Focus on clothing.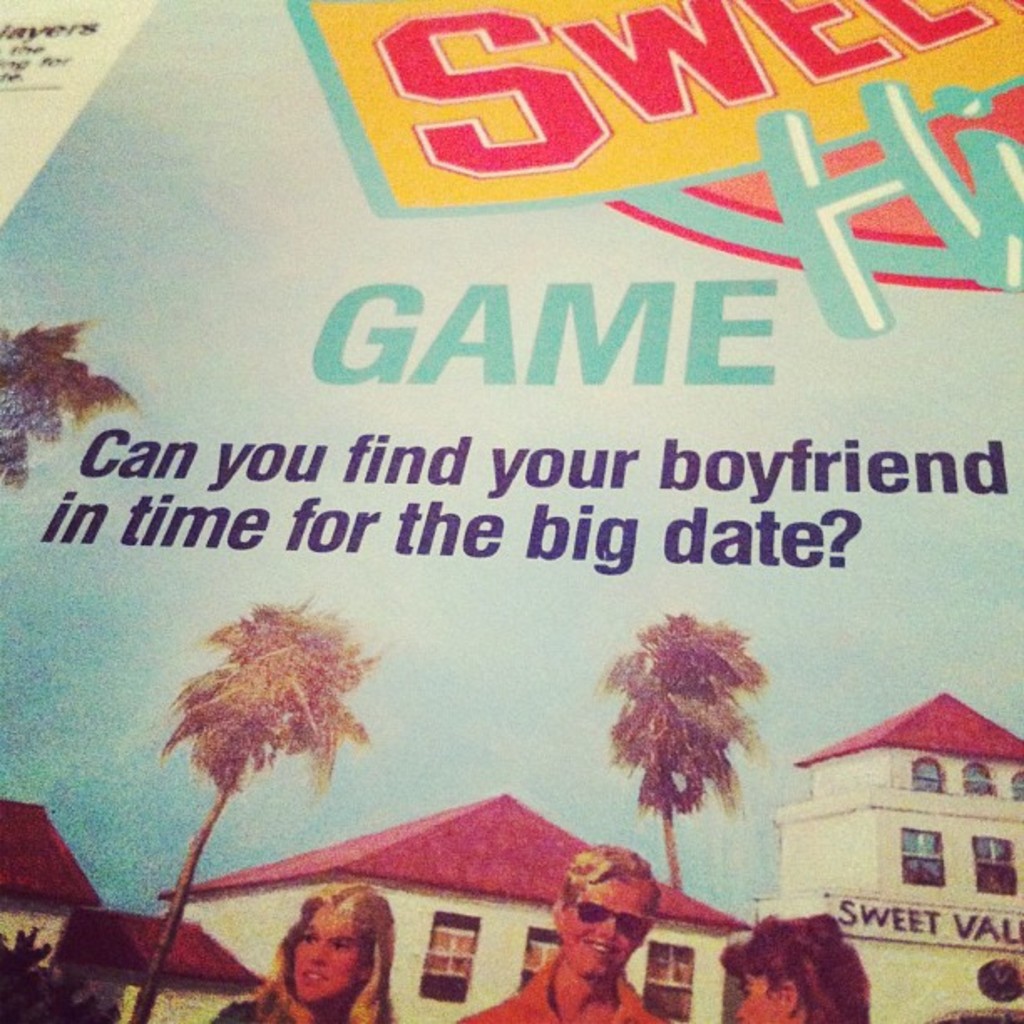
Focused at bbox=(455, 950, 659, 1022).
